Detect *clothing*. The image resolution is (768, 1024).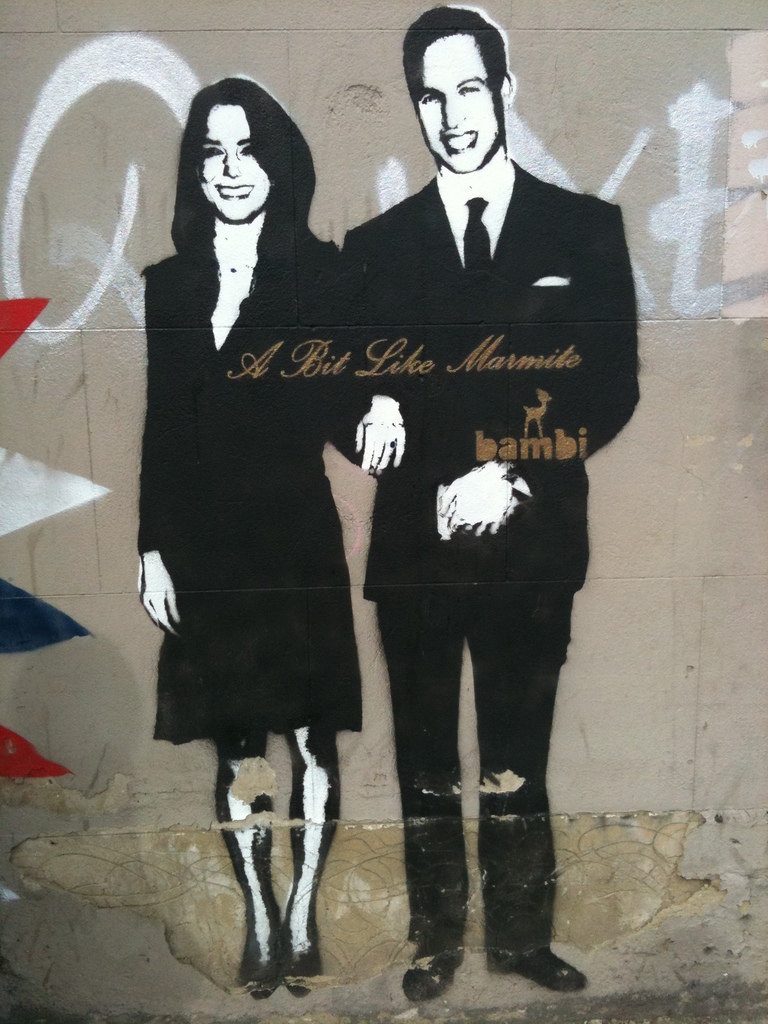
x1=344 y1=157 x2=644 y2=963.
